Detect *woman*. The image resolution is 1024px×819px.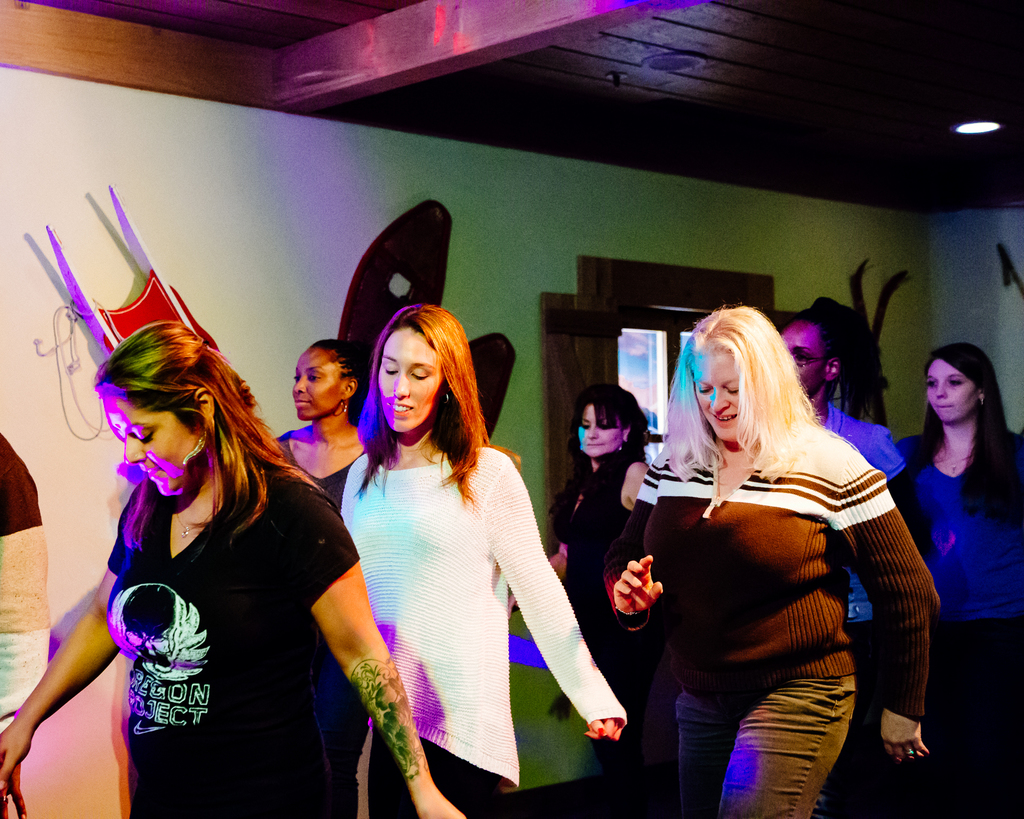
[509, 386, 648, 818].
